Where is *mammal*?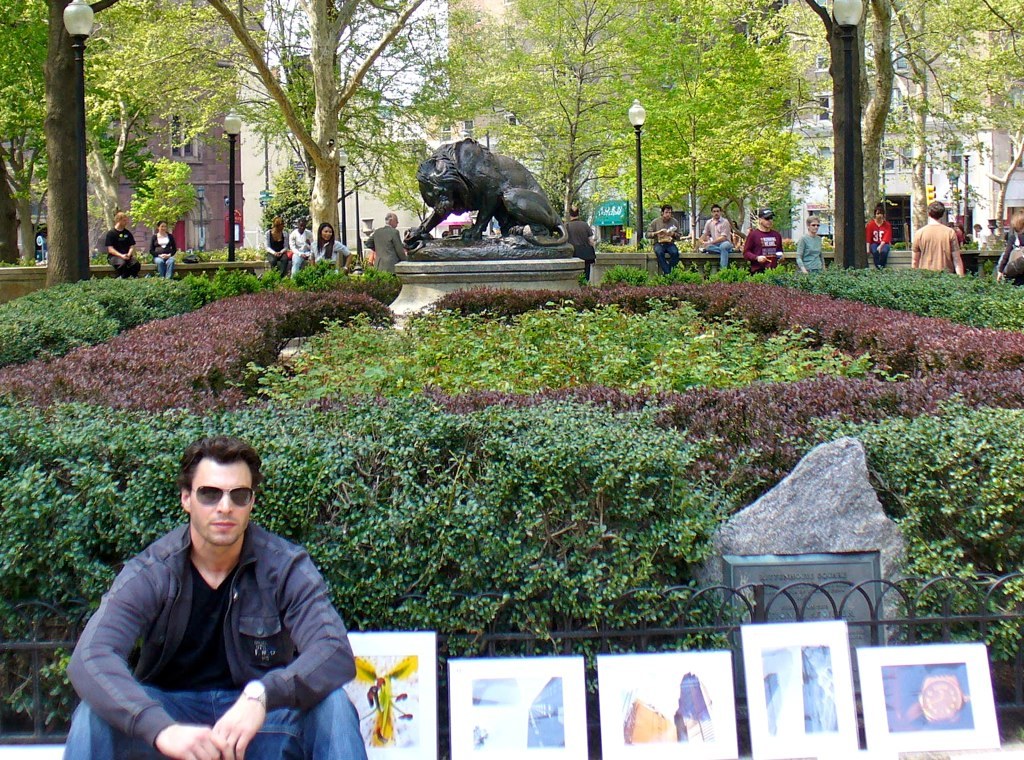
(292,219,313,277).
